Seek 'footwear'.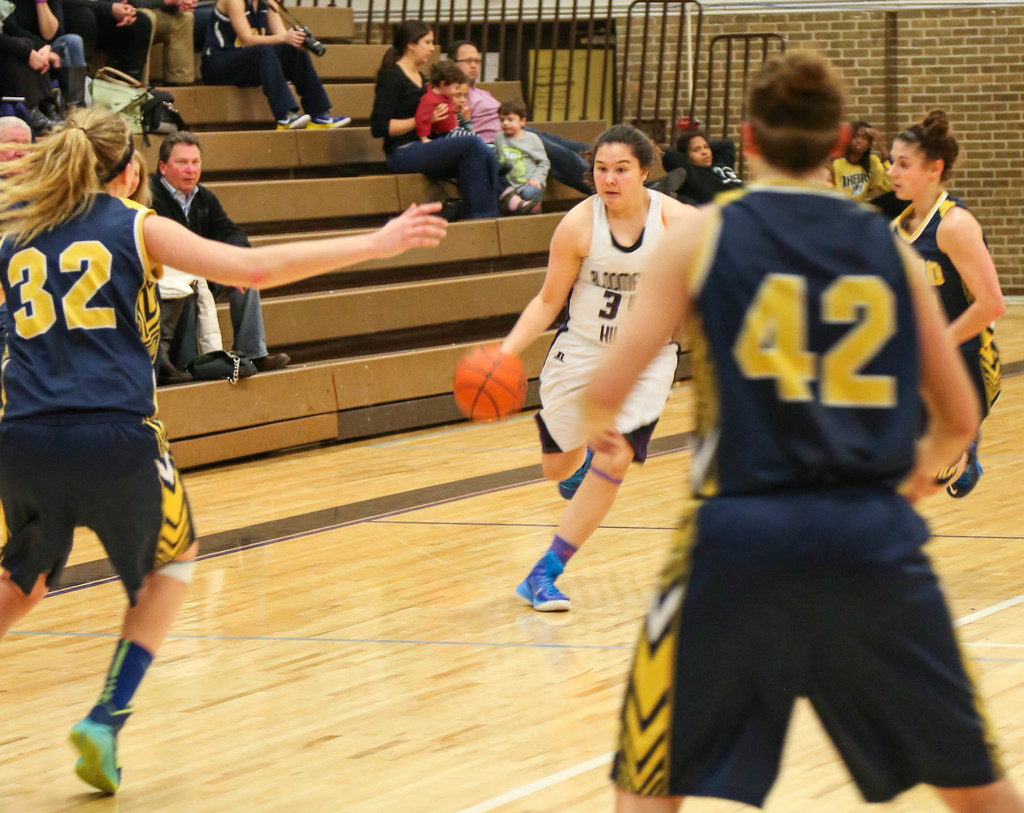
crop(516, 557, 576, 611).
